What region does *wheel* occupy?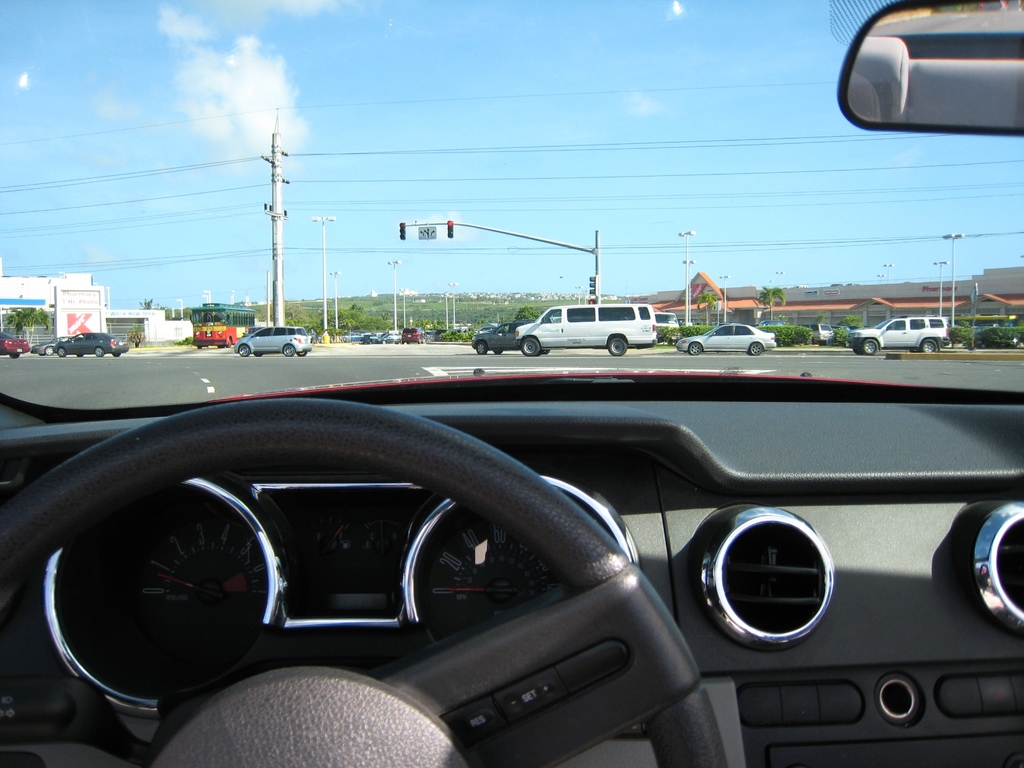
(left=58, top=348, right=66, bottom=355).
